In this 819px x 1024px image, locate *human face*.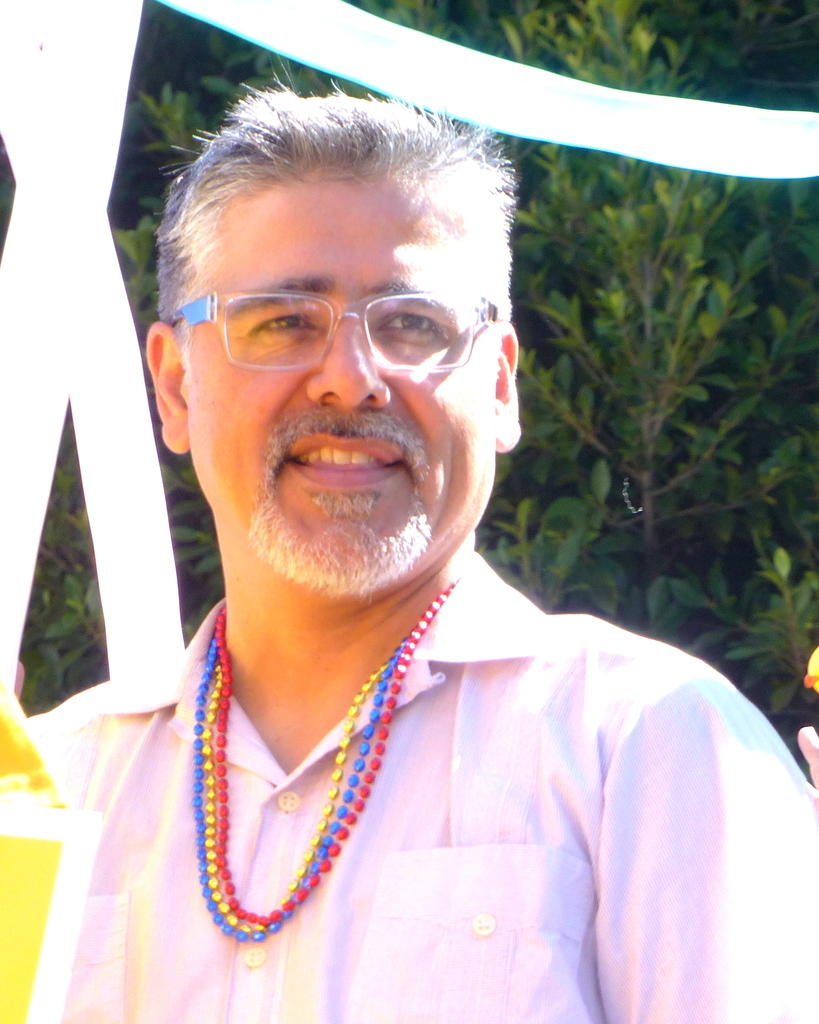
Bounding box: bbox=(177, 171, 490, 593).
